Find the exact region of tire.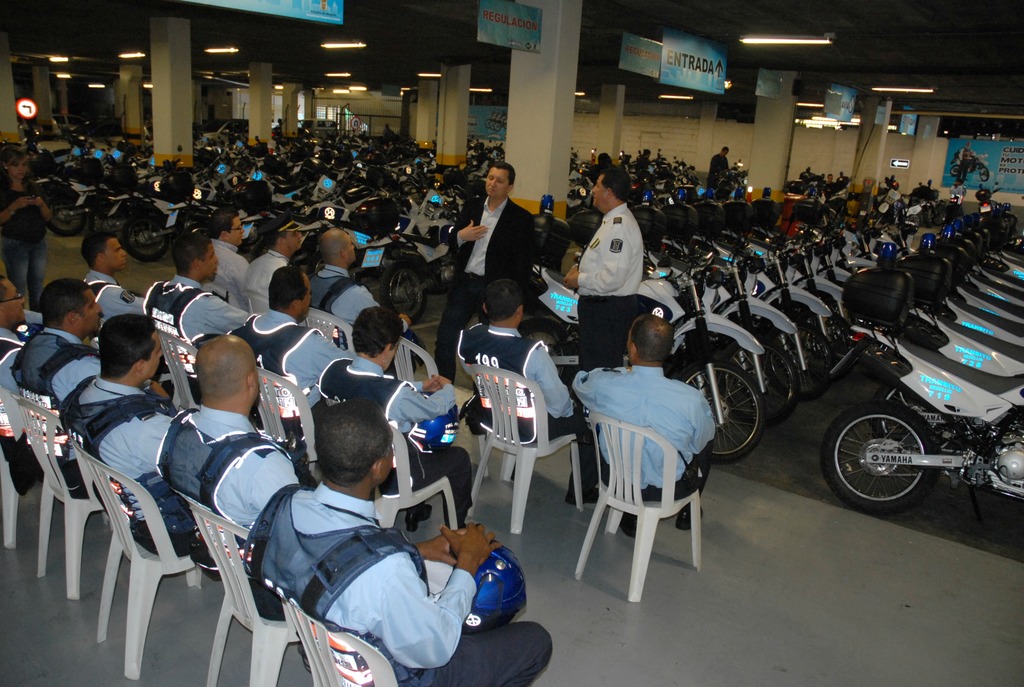
Exact region: {"x1": 669, "y1": 361, "x2": 767, "y2": 464}.
